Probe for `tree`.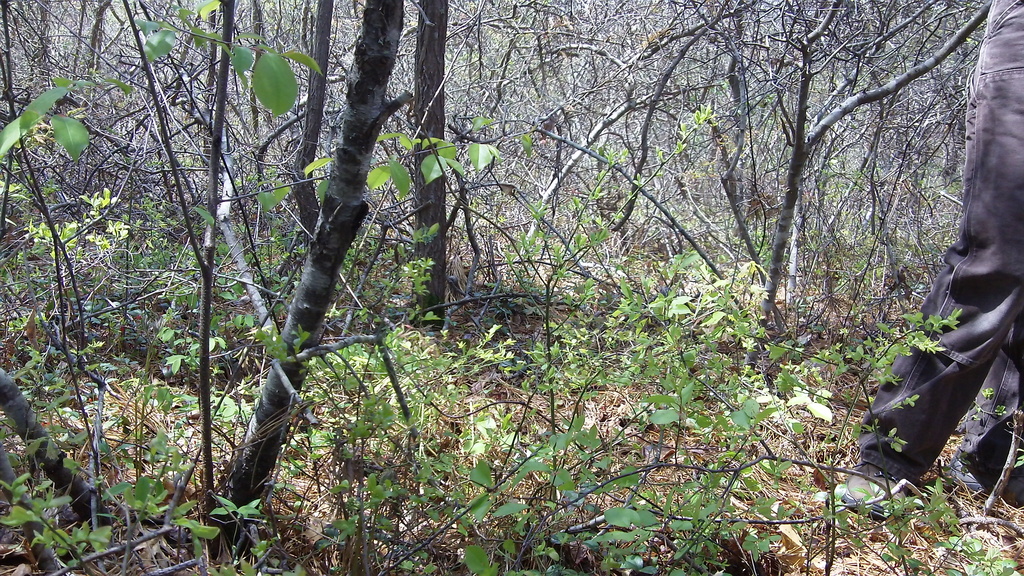
Probe result: [left=137, top=0, right=473, bottom=575].
